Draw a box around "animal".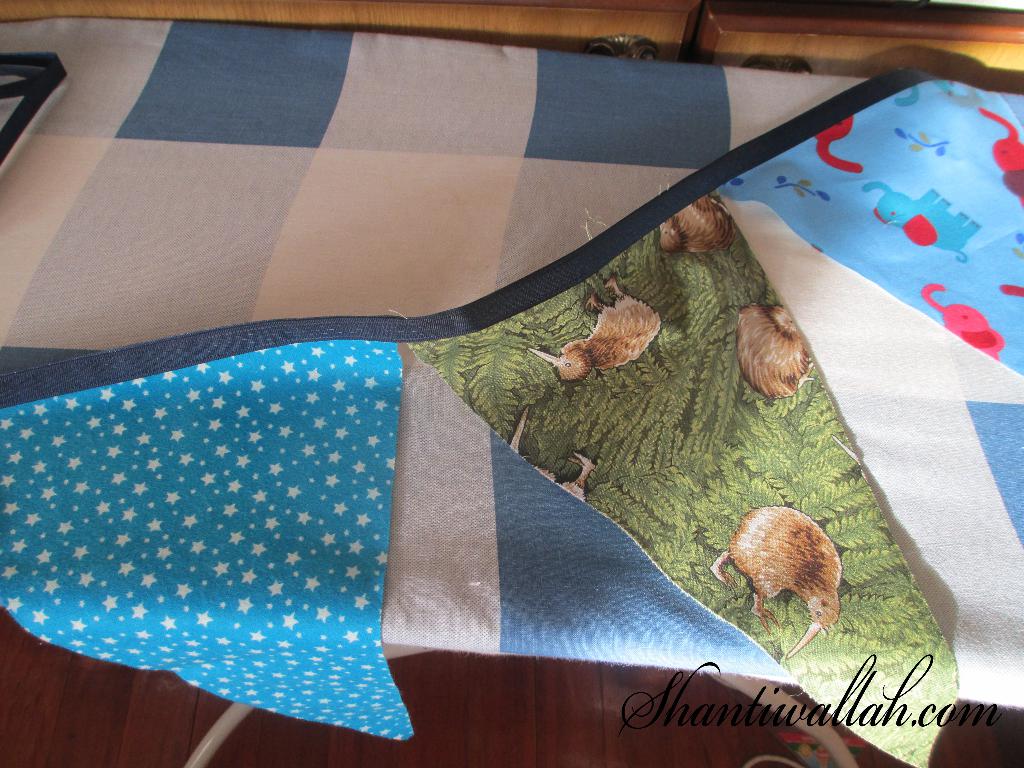
<box>712,507,843,660</box>.
